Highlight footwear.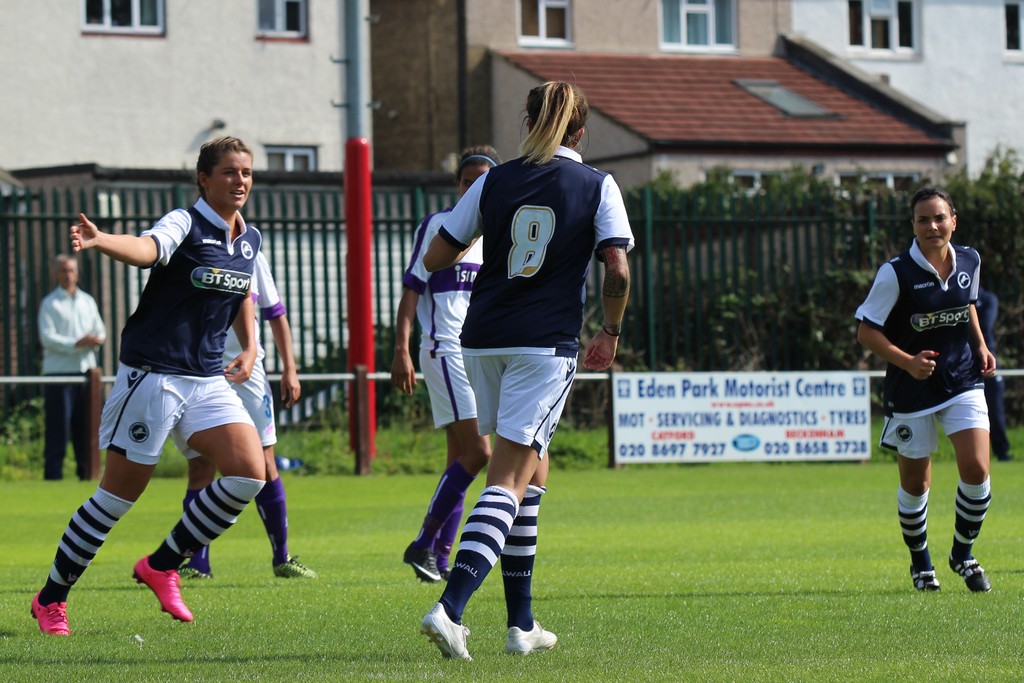
Highlighted region: region(173, 563, 212, 580).
